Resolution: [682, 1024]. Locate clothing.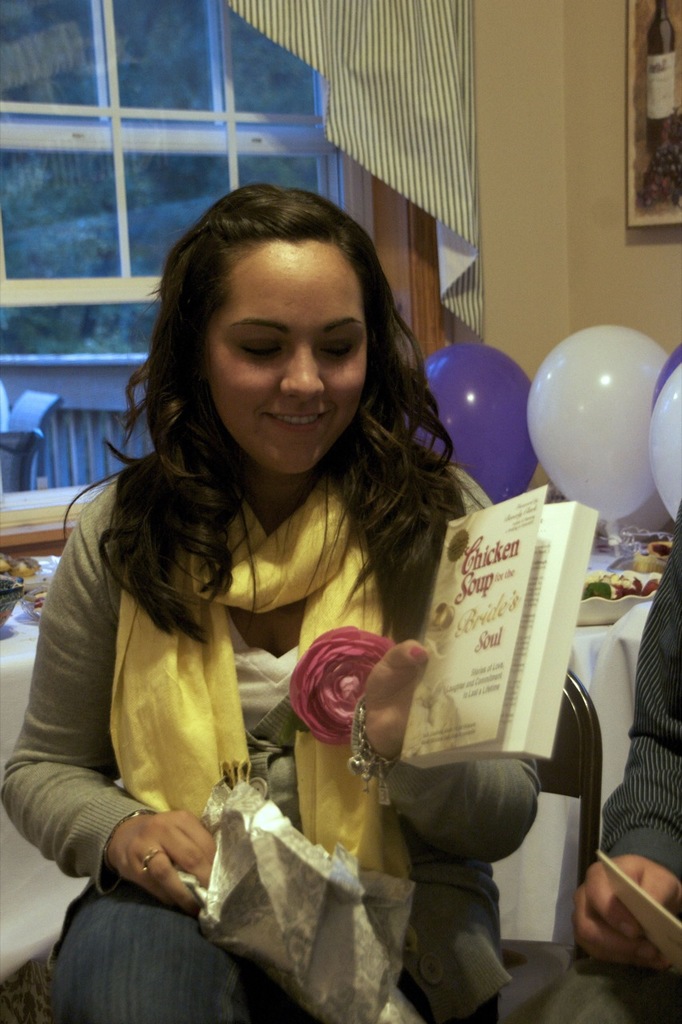
Rect(57, 334, 542, 994).
